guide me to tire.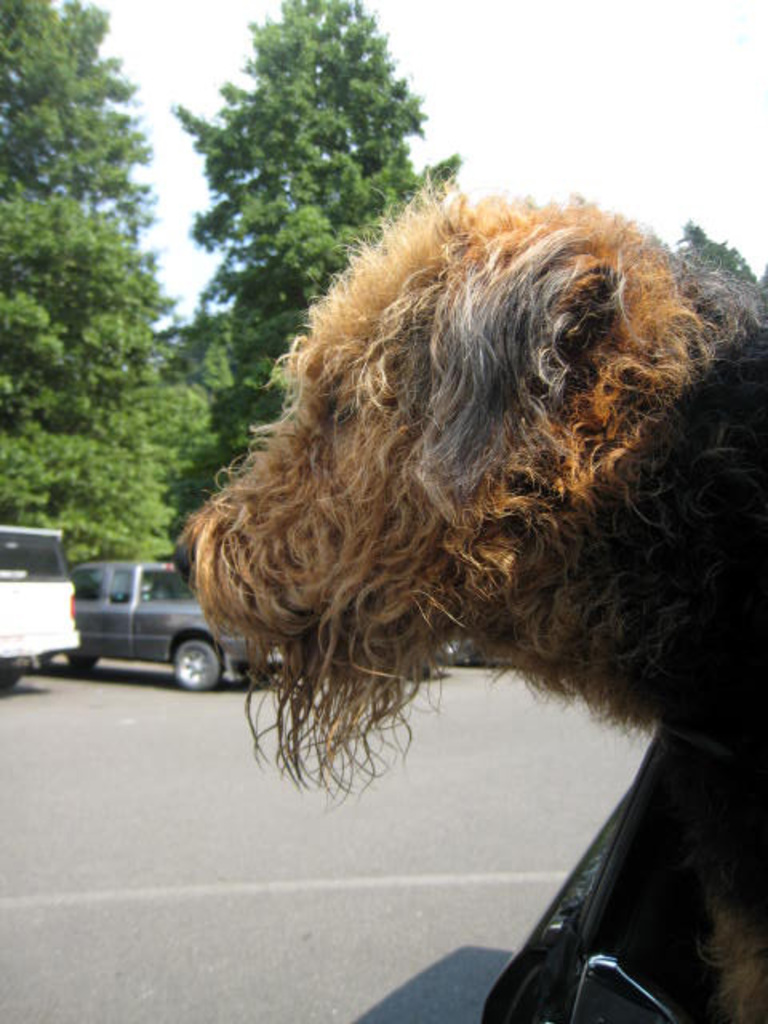
Guidance: l=66, t=653, r=96, b=670.
